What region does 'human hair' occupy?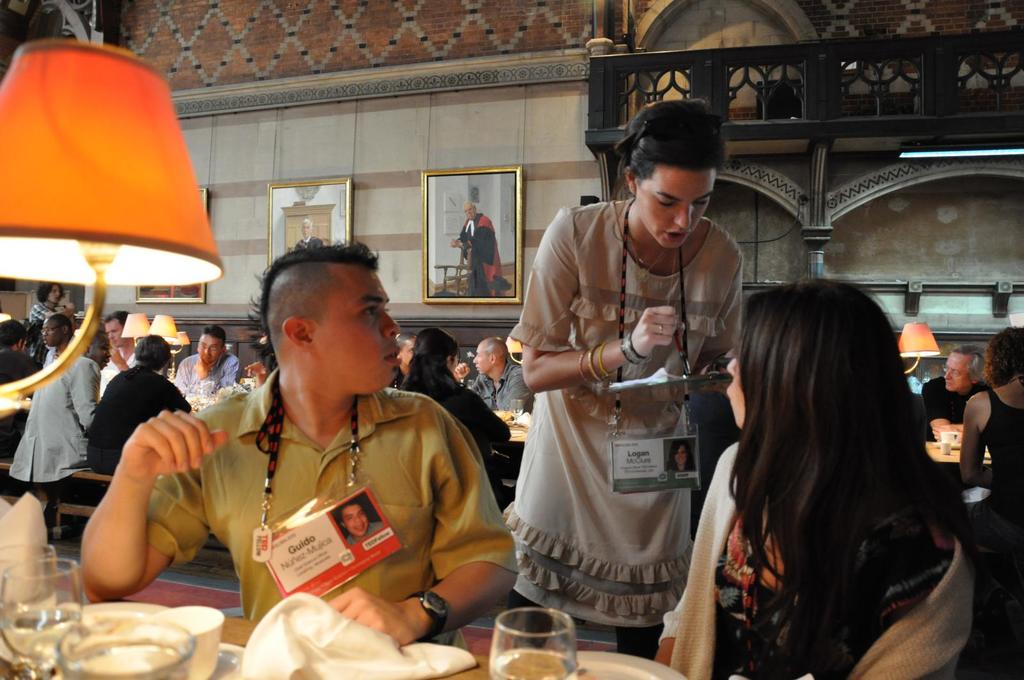
950/341/986/380.
